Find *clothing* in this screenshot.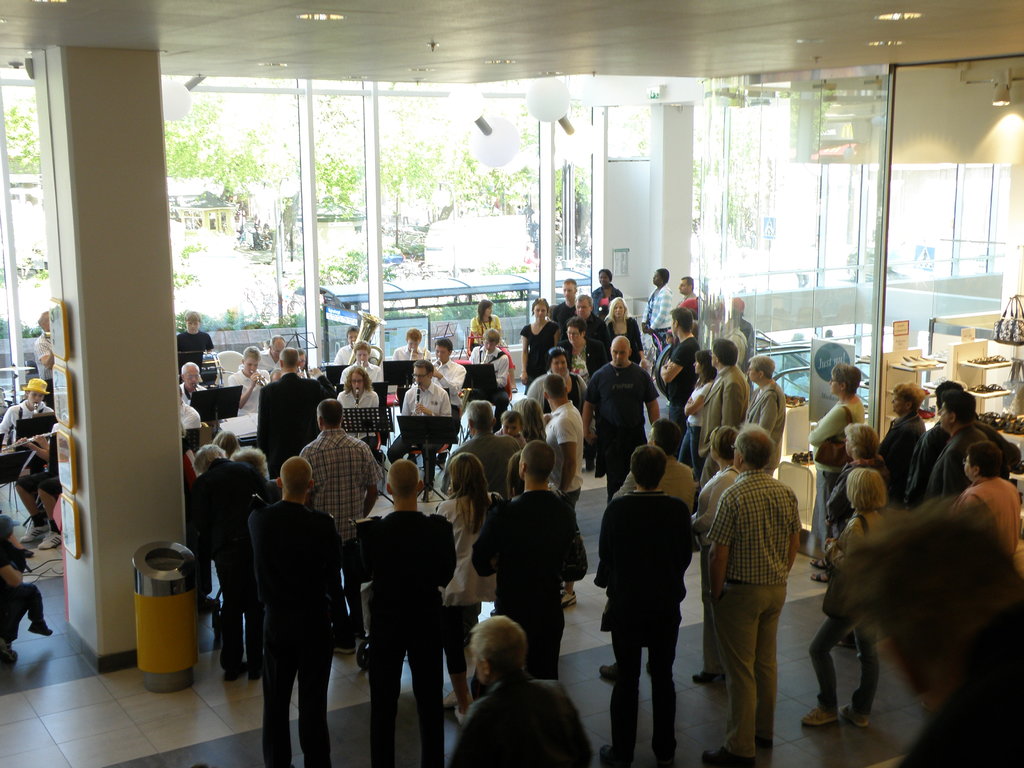
The bounding box for *clothing* is 191/454/256/669.
